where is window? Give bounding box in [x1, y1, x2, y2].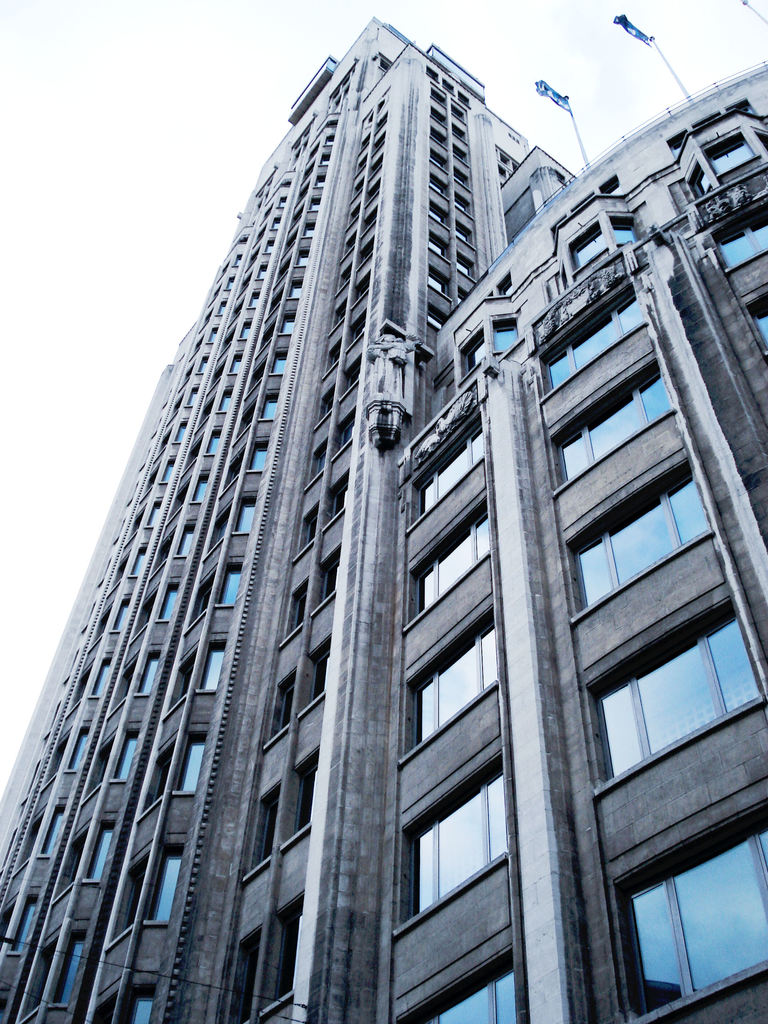
[499, 161, 511, 176].
